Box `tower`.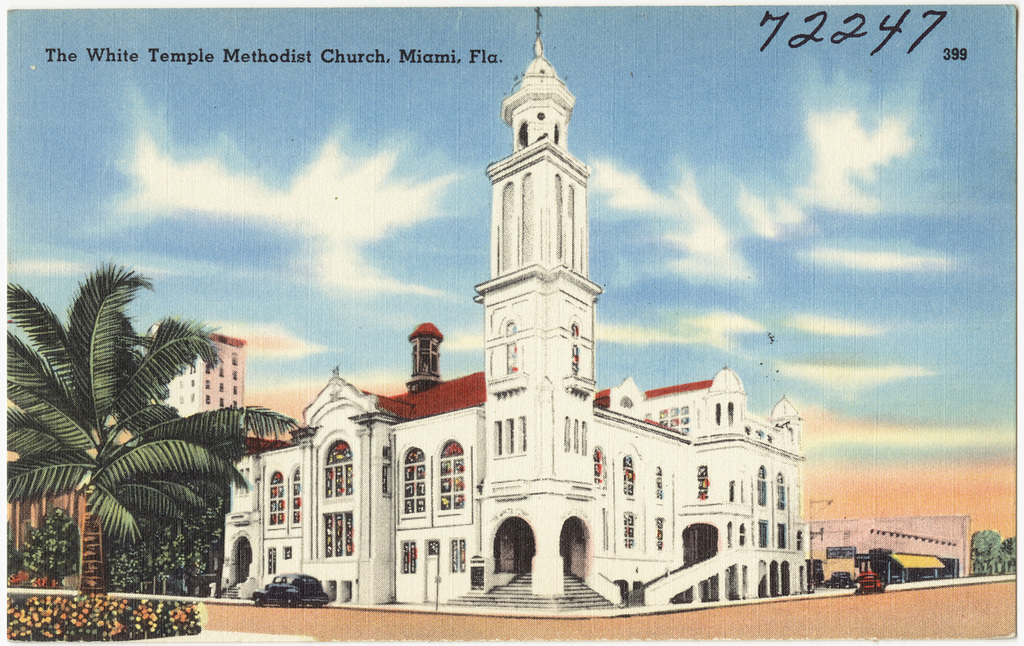
left=705, top=348, right=745, bottom=436.
